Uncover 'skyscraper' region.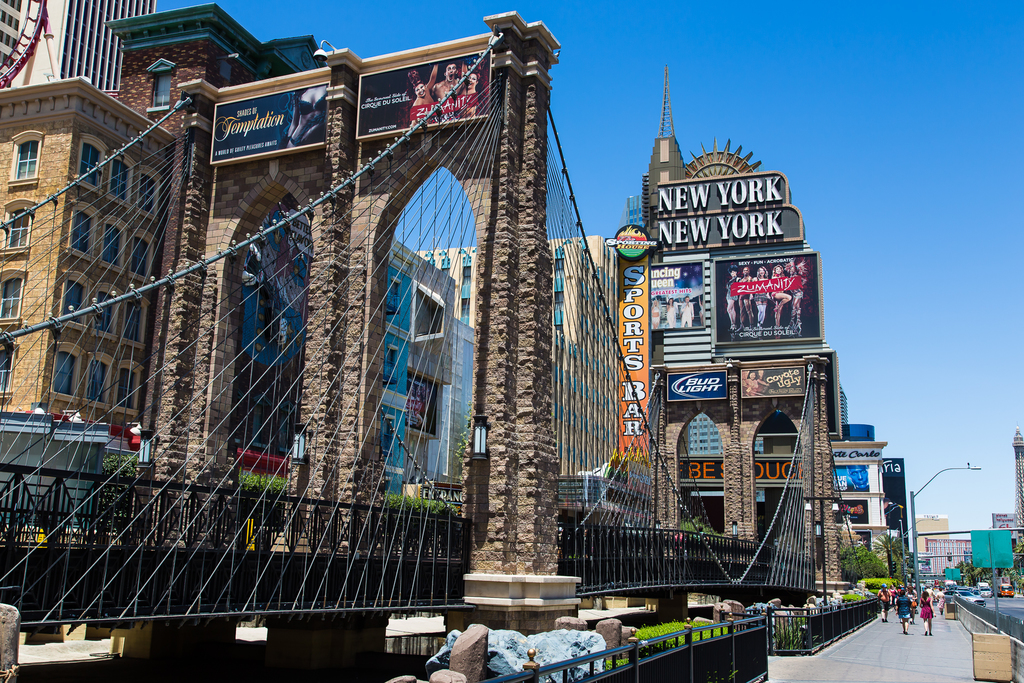
Uncovered: region(0, 0, 159, 95).
